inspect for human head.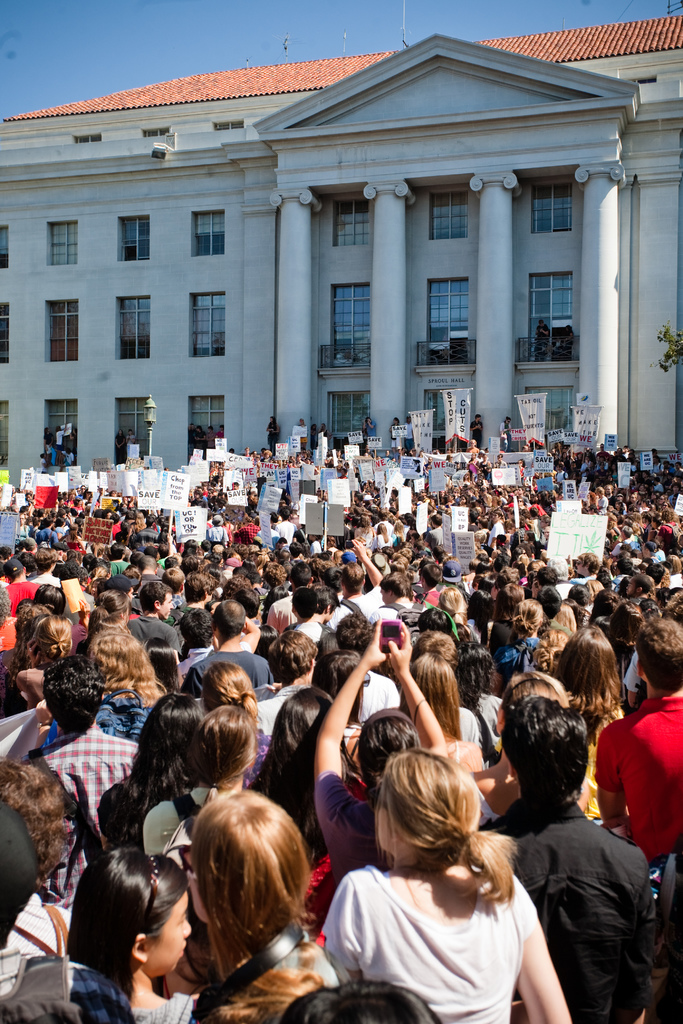
Inspection: x1=469, y1=586, x2=493, y2=620.
